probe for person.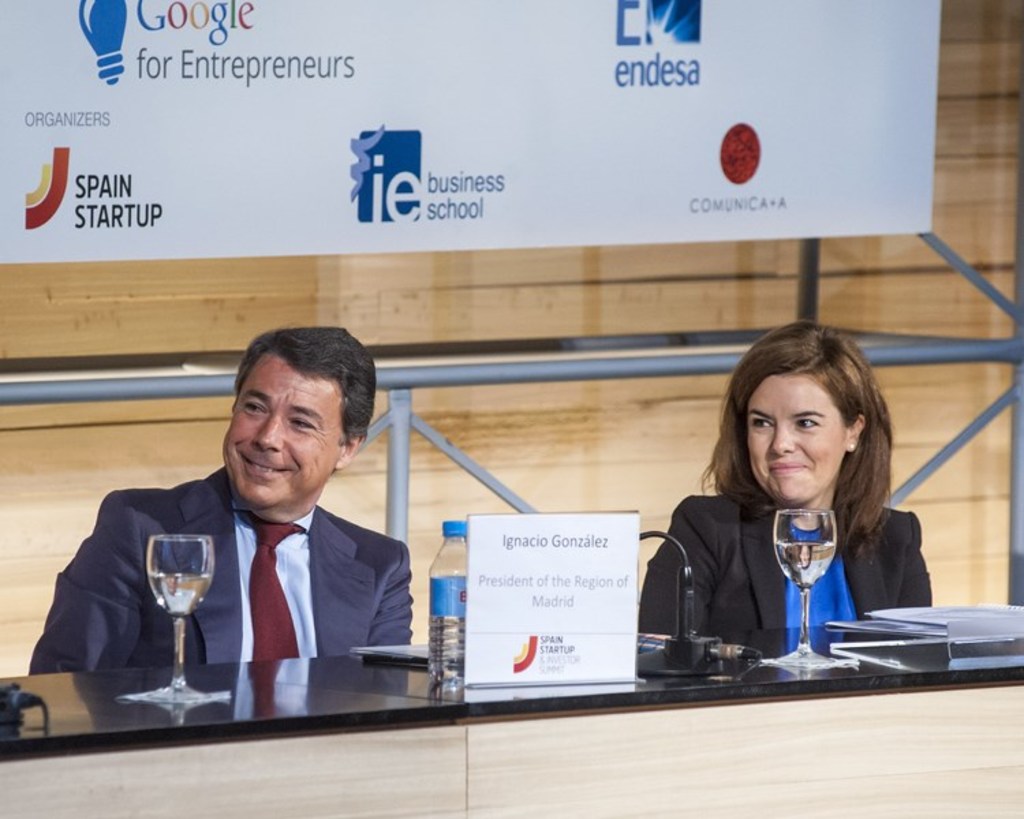
Probe result: [left=640, top=318, right=942, bottom=647].
